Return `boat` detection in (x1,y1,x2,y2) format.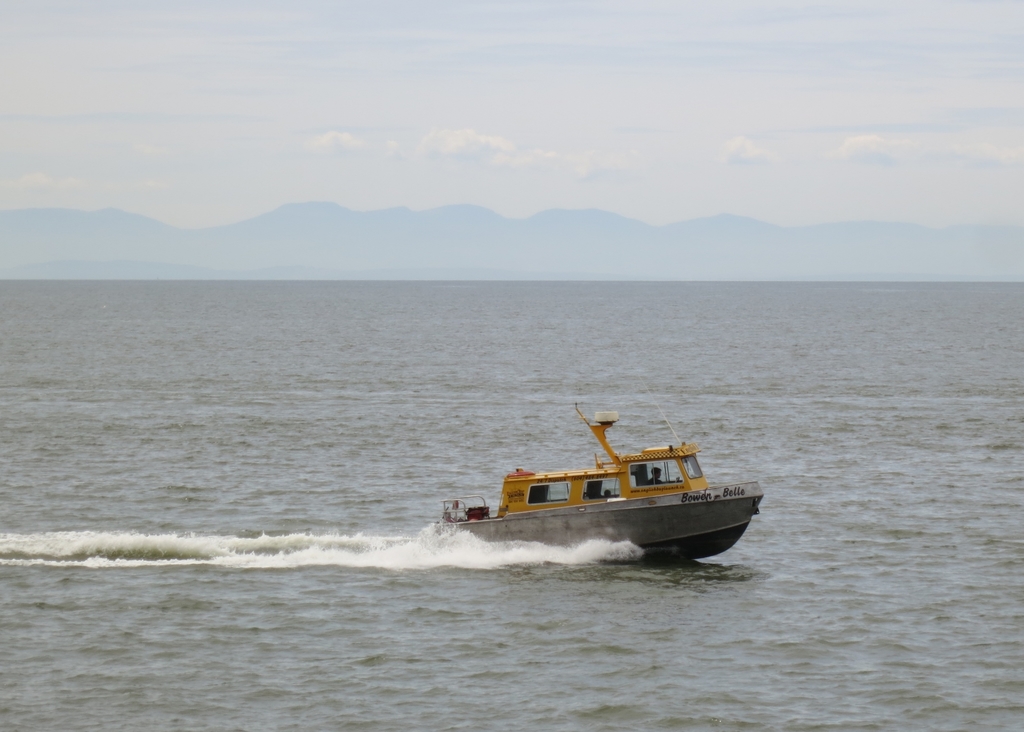
(434,408,782,569).
